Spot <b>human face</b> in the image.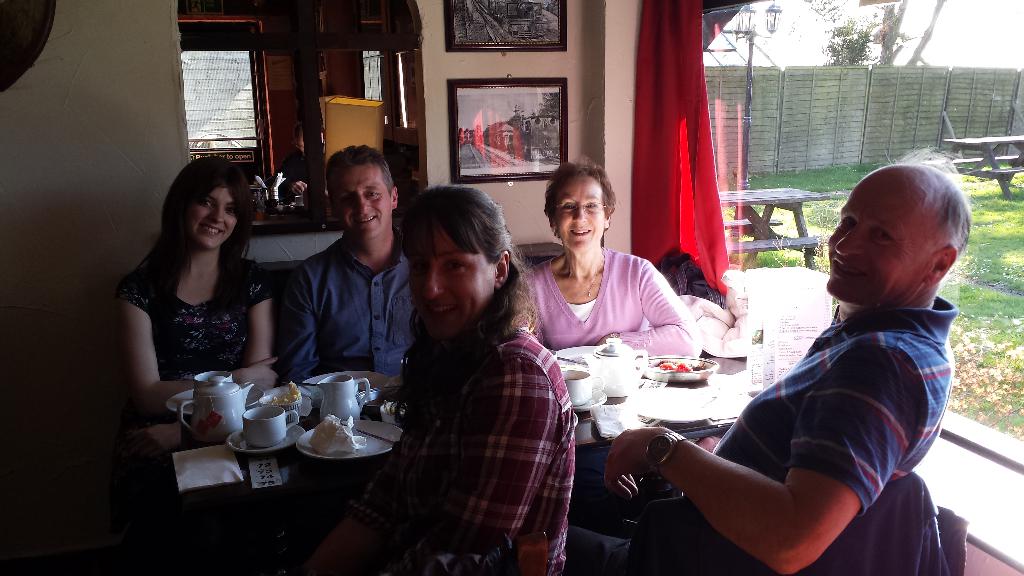
<b>human face</b> found at (x1=823, y1=171, x2=928, y2=303).
